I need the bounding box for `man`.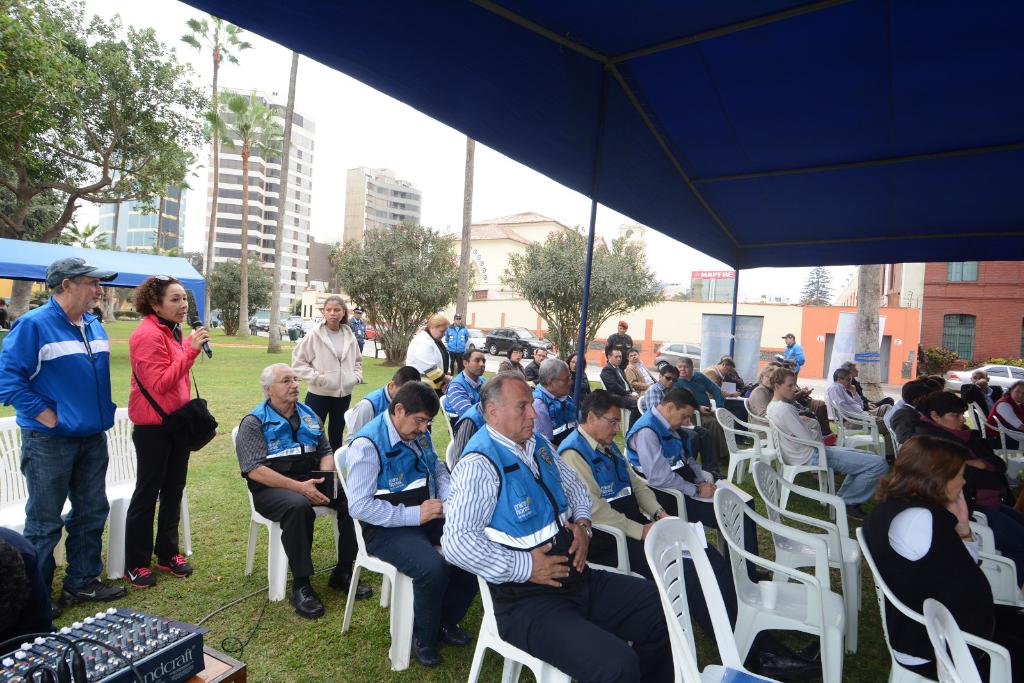
Here it is: [x1=957, y1=369, x2=1003, y2=428].
